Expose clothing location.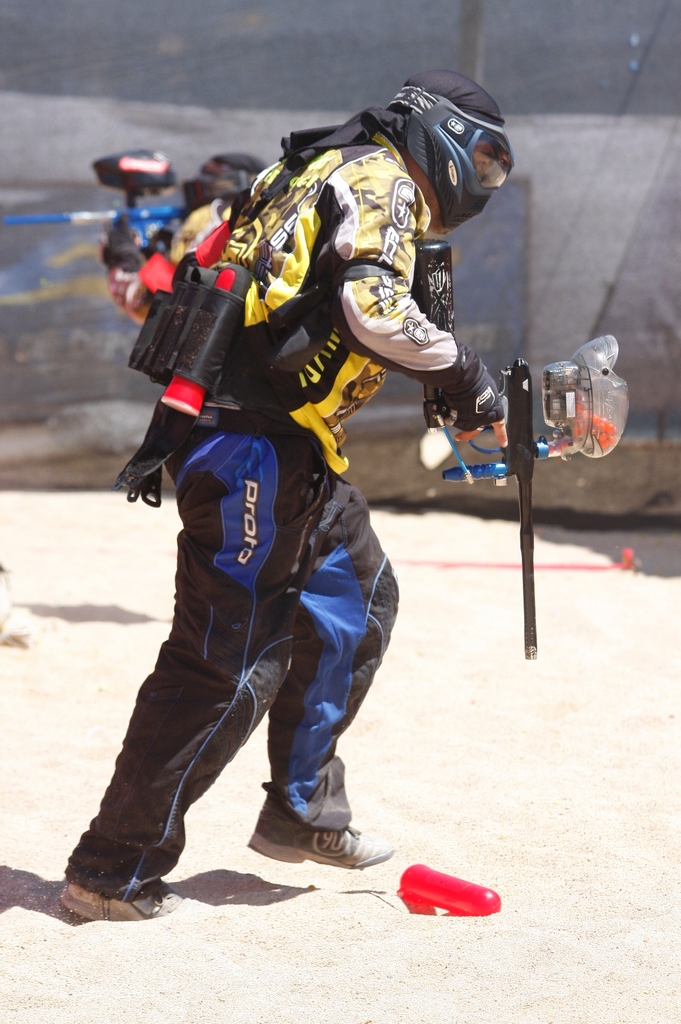
Exposed at {"left": 83, "top": 150, "right": 456, "bottom": 861}.
